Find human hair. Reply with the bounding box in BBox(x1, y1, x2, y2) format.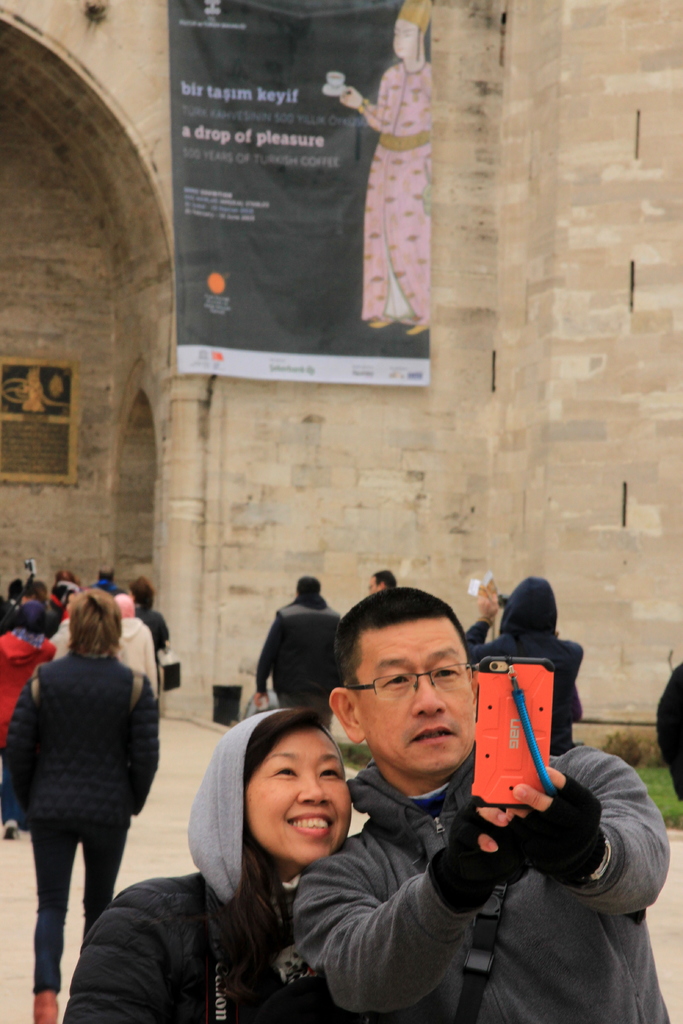
BBox(371, 569, 397, 588).
